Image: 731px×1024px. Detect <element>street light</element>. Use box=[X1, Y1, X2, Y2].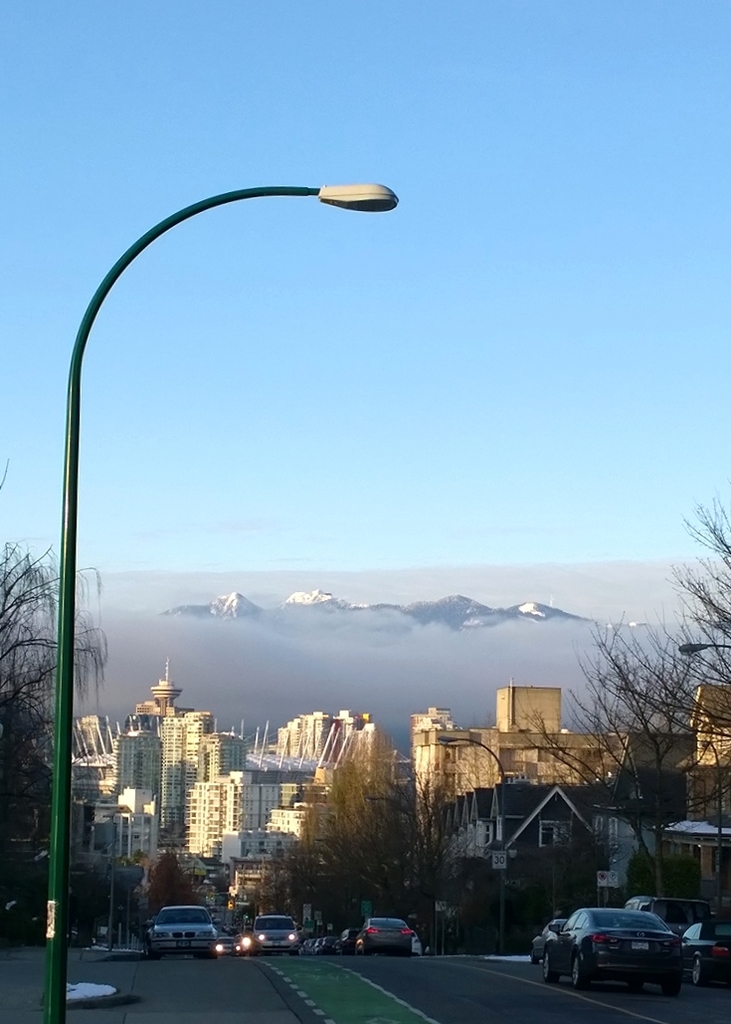
box=[677, 634, 730, 656].
